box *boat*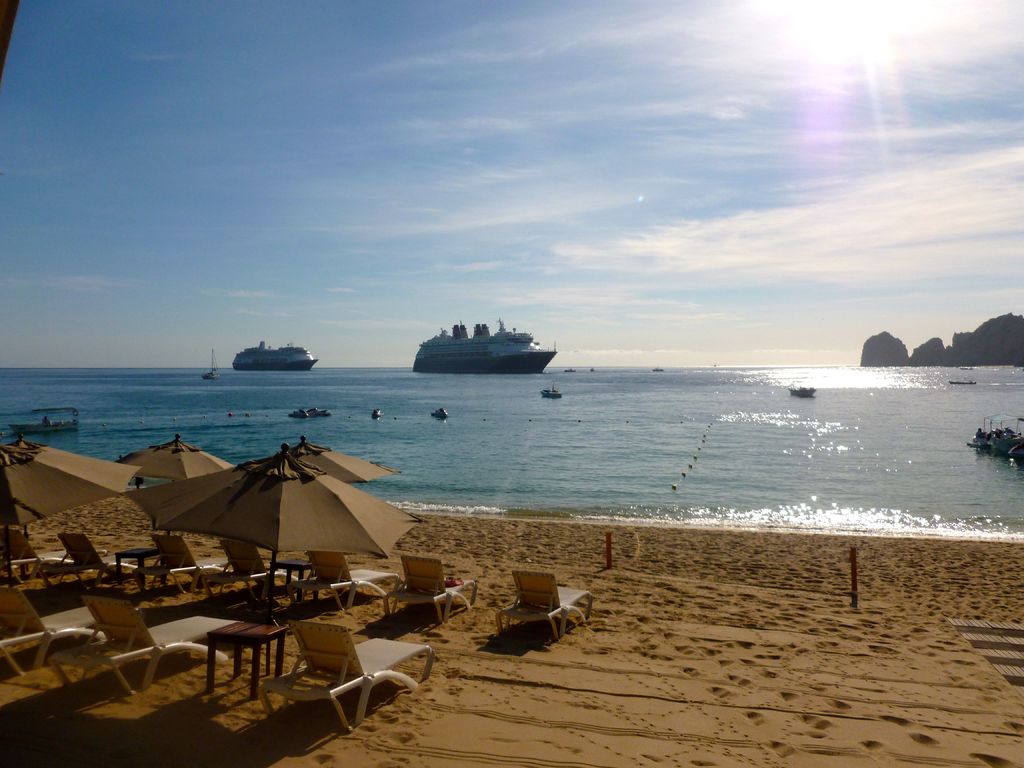
Rect(968, 410, 1023, 468)
